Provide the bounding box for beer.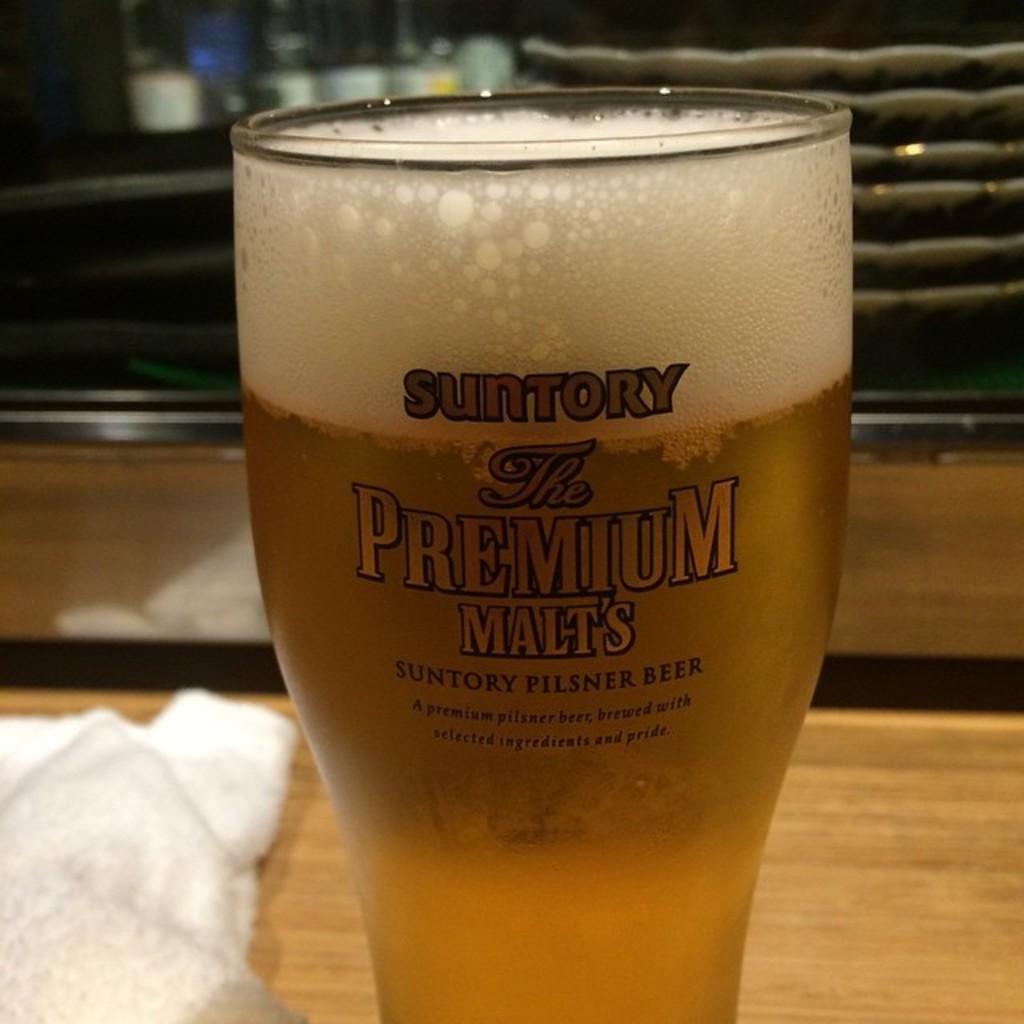
pyautogui.locateOnScreen(235, 107, 853, 1022).
